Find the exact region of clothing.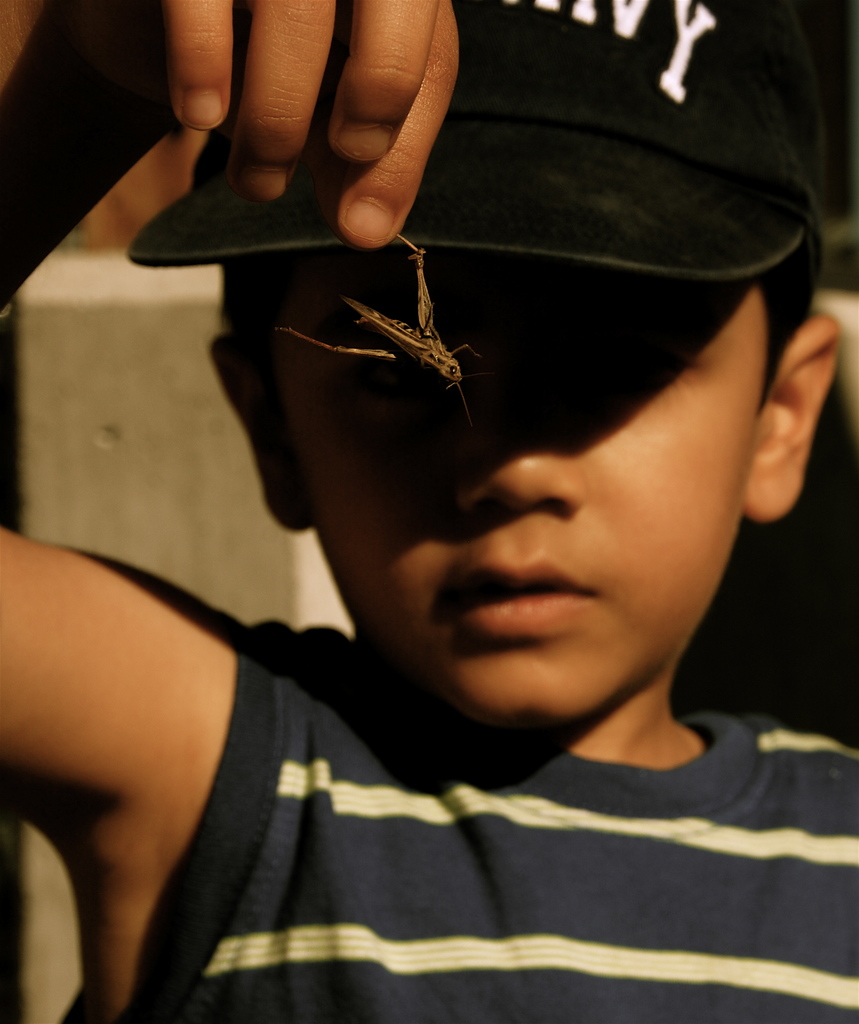
Exact region: locate(65, 612, 858, 988).
